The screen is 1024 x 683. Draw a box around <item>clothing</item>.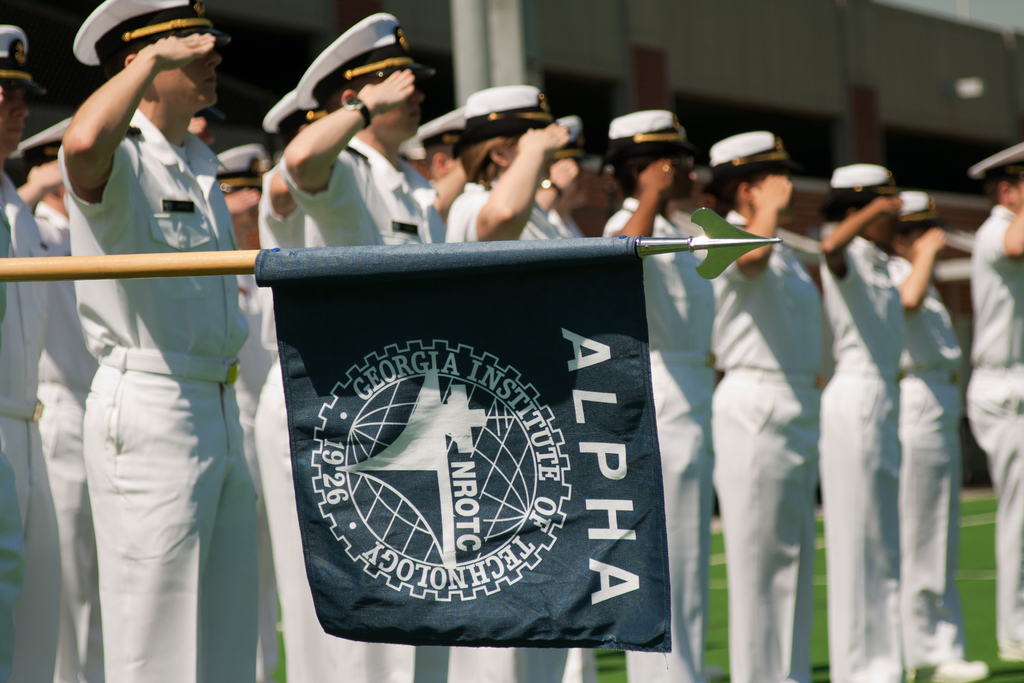
rect(0, 174, 49, 682).
